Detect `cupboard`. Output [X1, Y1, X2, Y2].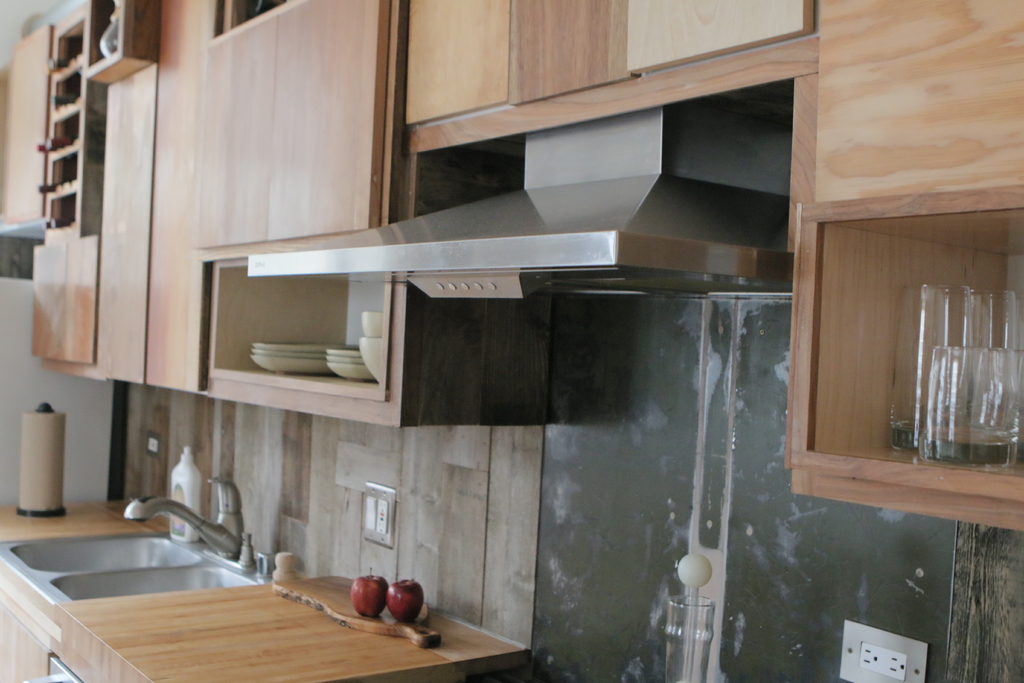
[0, 0, 1023, 534].
